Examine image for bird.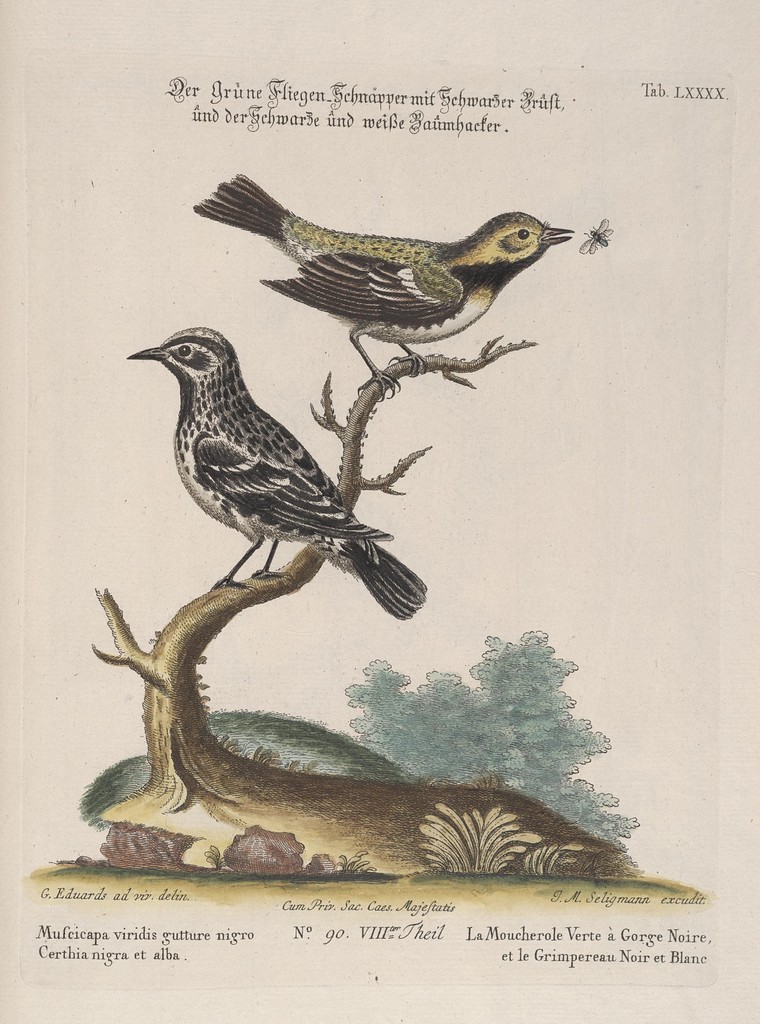
Examination result: (127, 326, 435, 616).
